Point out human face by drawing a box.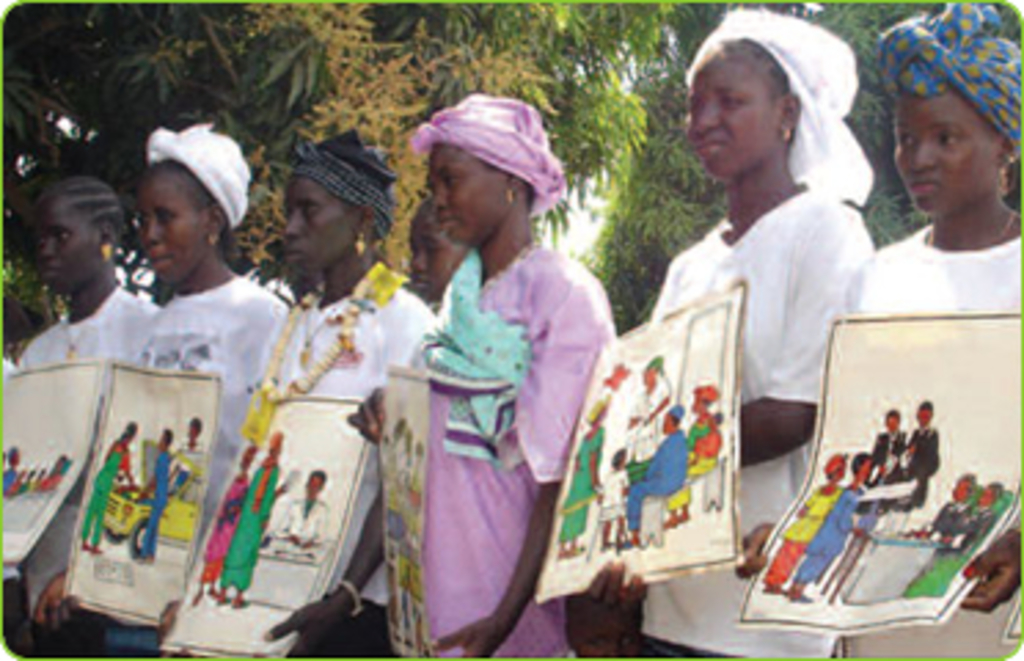
select_region(407, 223, 460, 289).
